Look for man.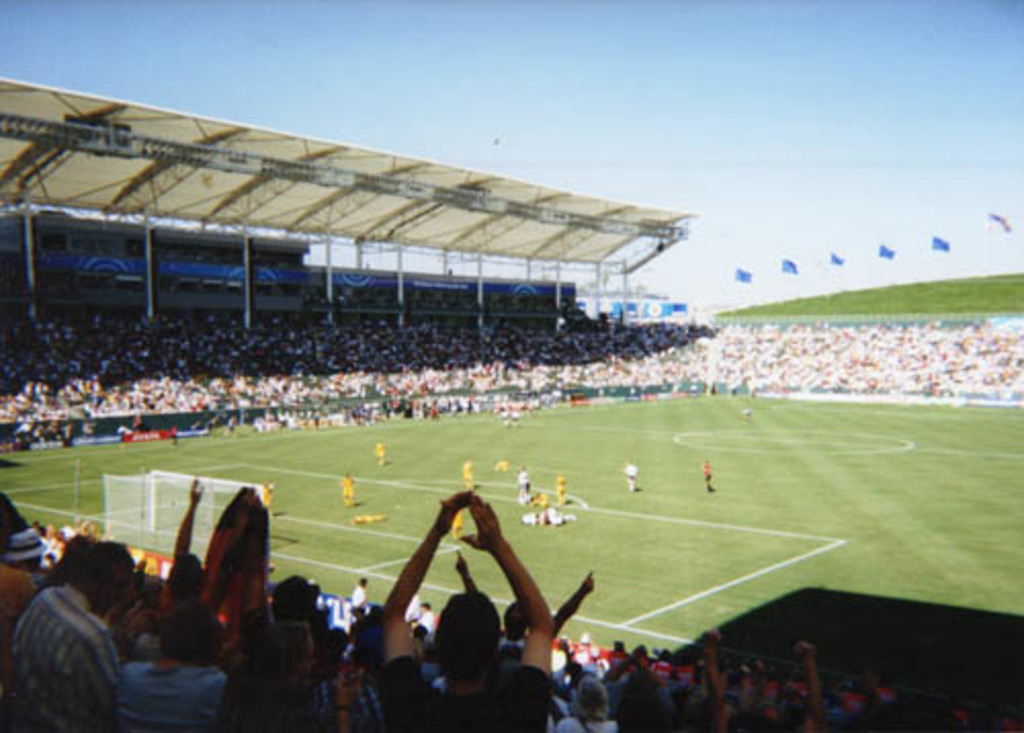
Found: box(387, 481, 555, 727).
